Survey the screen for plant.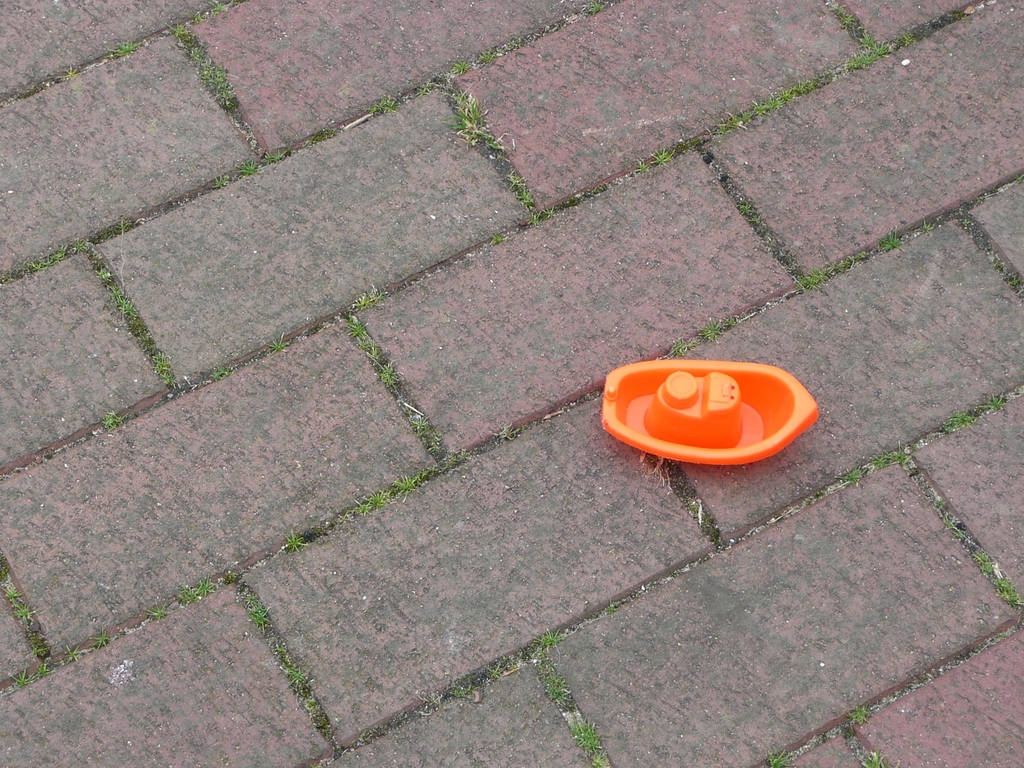
Survey found: x1=102 y1=416 x2=137 y2=434.
